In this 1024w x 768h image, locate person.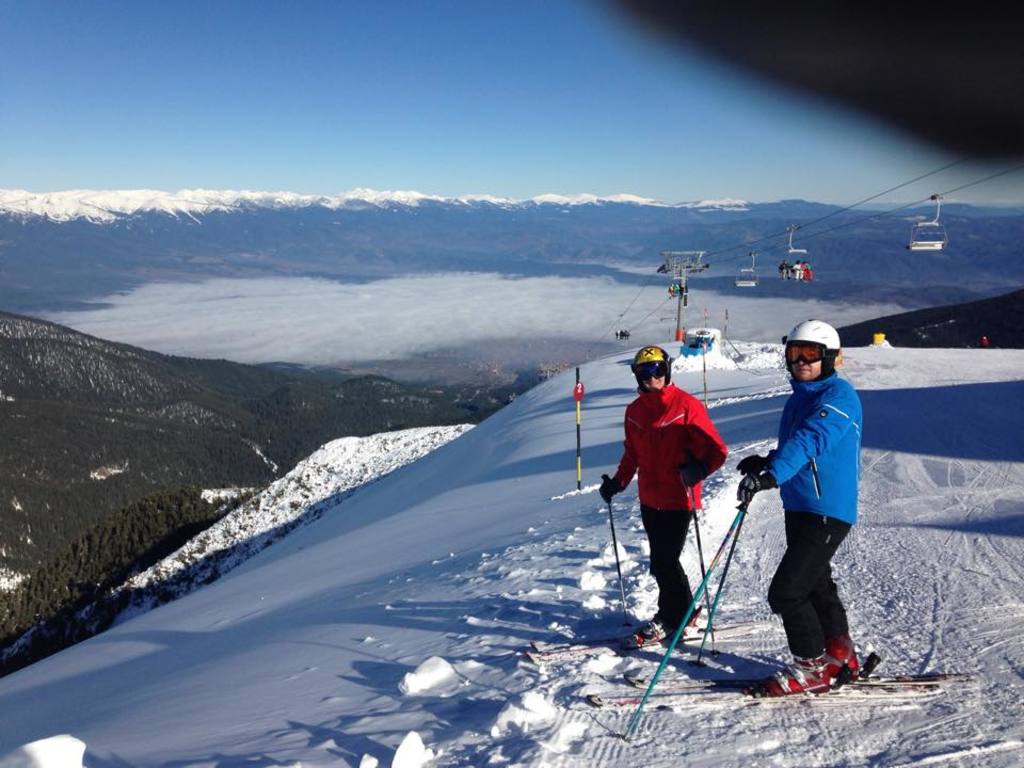
Bounding box: box=[731, 315, 870, 697].
